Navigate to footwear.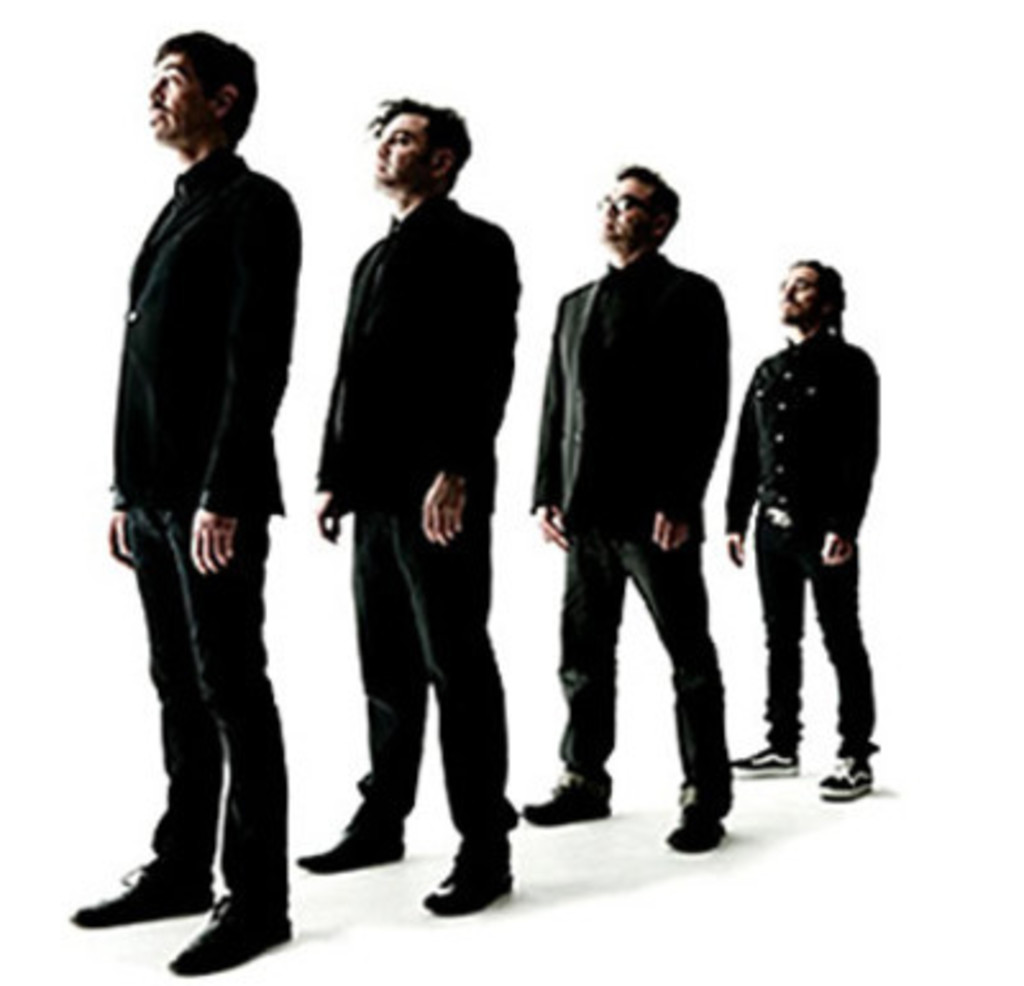
Navigation target: <box>817,758,876,802</box>.
